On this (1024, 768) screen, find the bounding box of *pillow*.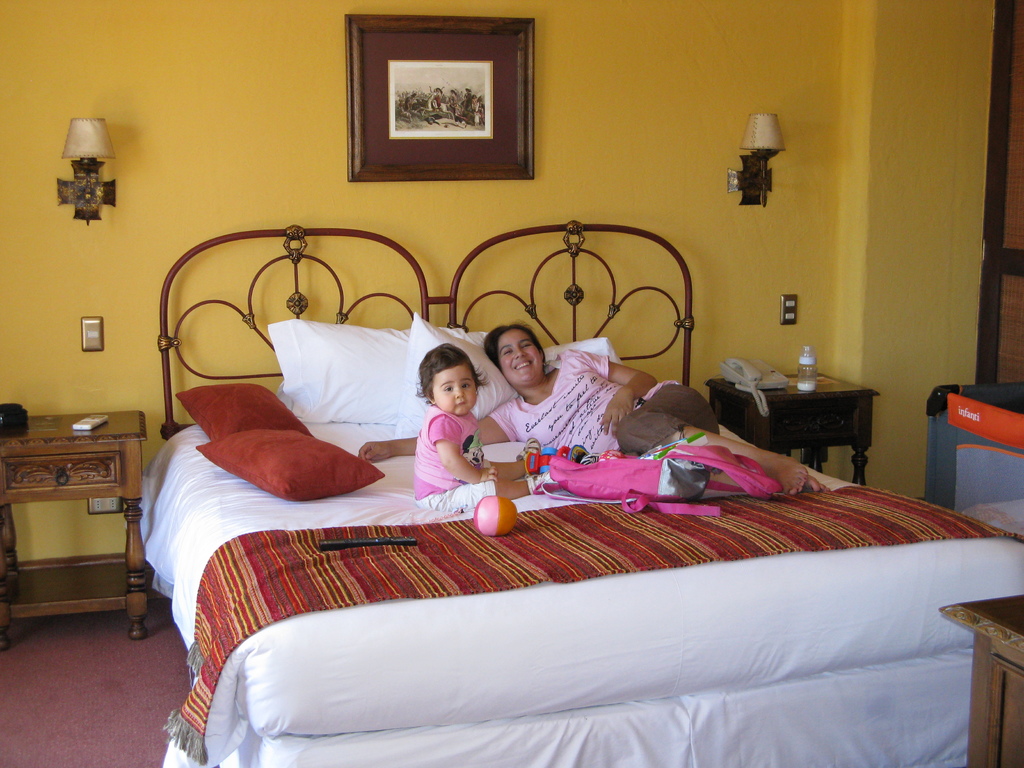
Bounding box: (left=391, top=314, right=622, bottom=440).
